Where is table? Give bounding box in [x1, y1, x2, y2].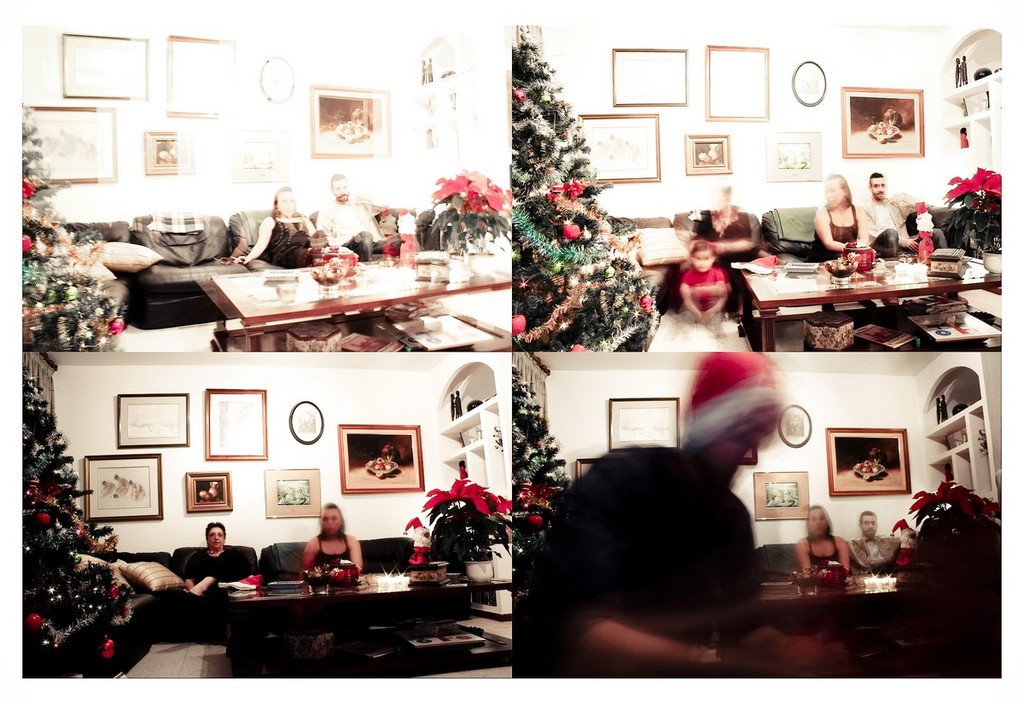
[195, 266, 518, 346].
